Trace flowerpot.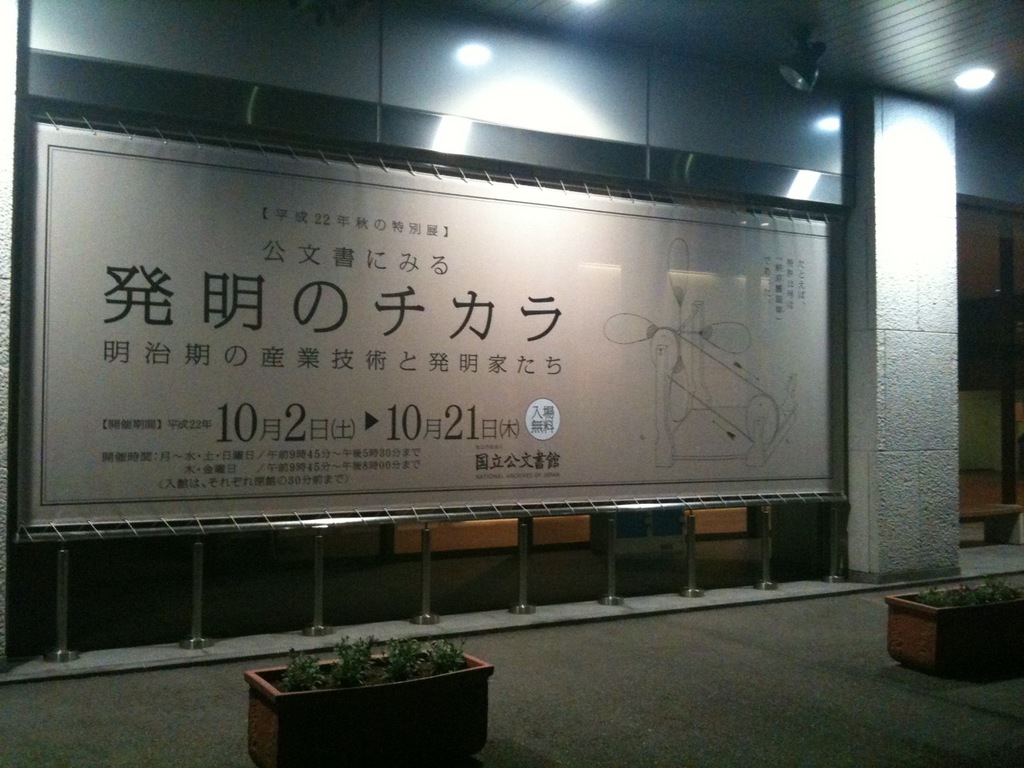
Traced to 242 646 507 766.
